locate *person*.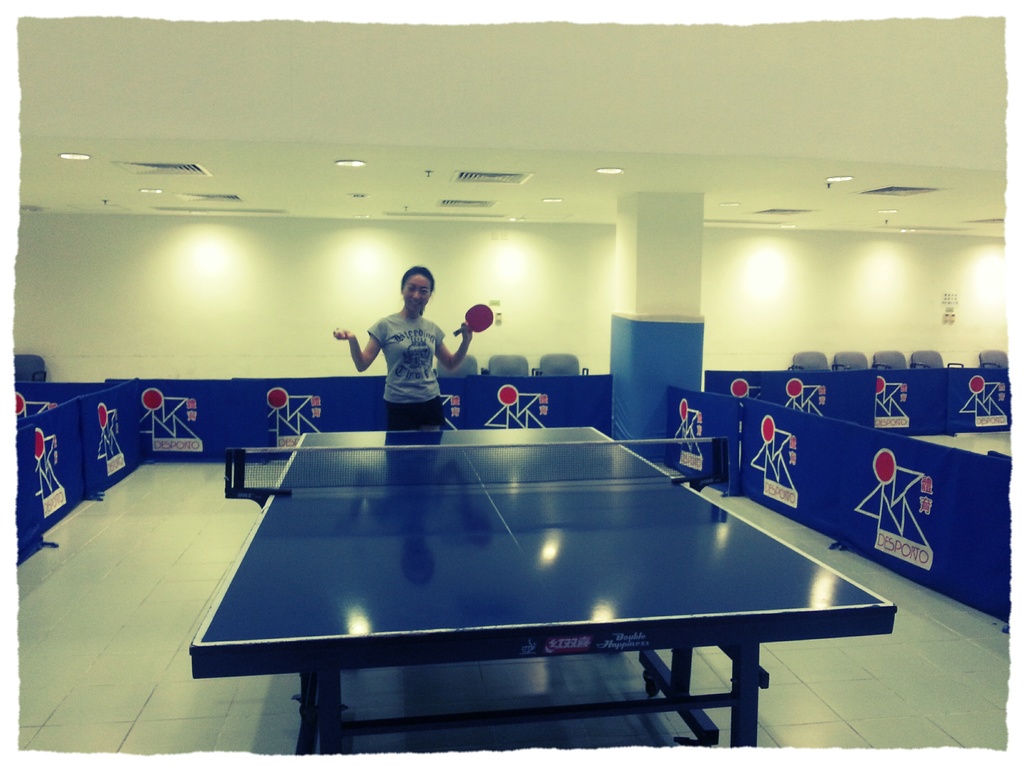
Bounding box: bbox=[330, 269, 478, 429].
